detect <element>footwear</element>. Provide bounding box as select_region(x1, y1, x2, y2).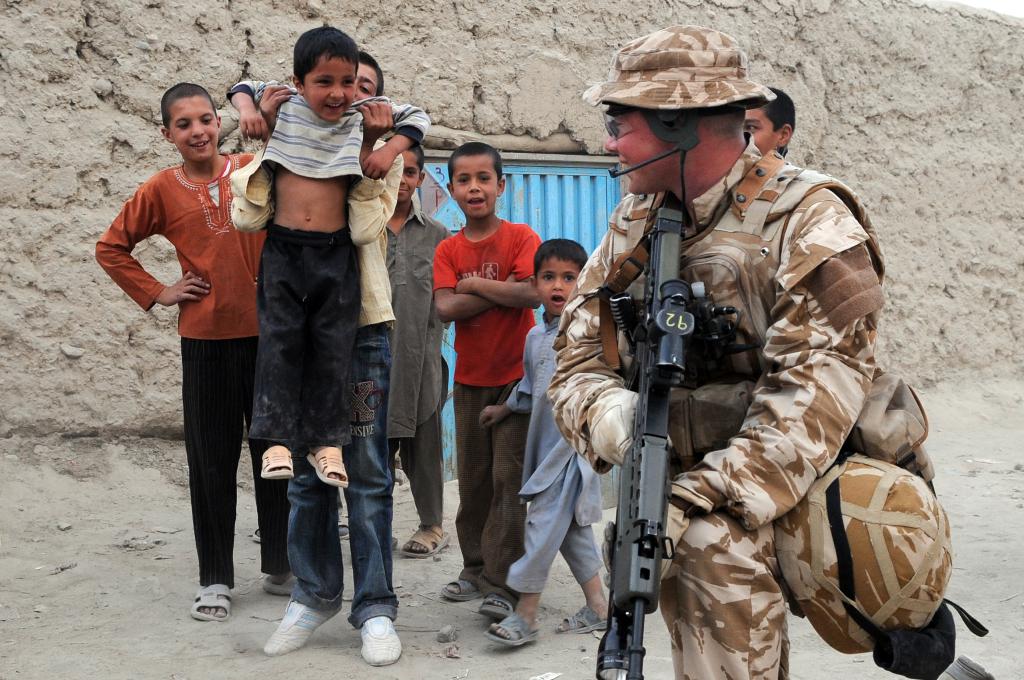
select_region(193, 578, 234, 623).
